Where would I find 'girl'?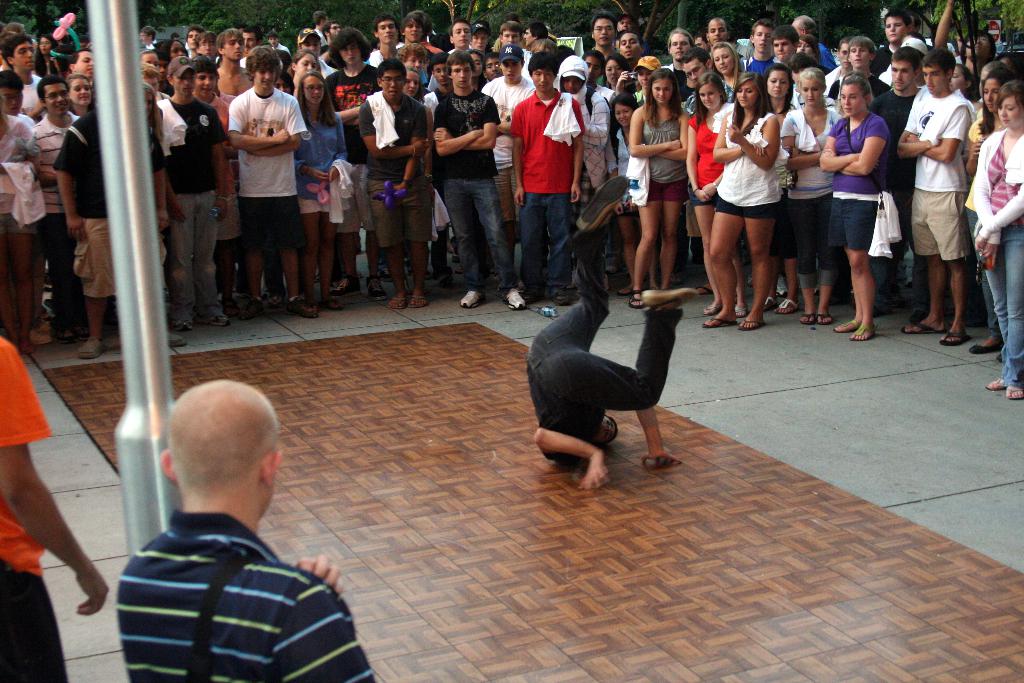
At (left=781, top=71, right=843, bottom=324).
